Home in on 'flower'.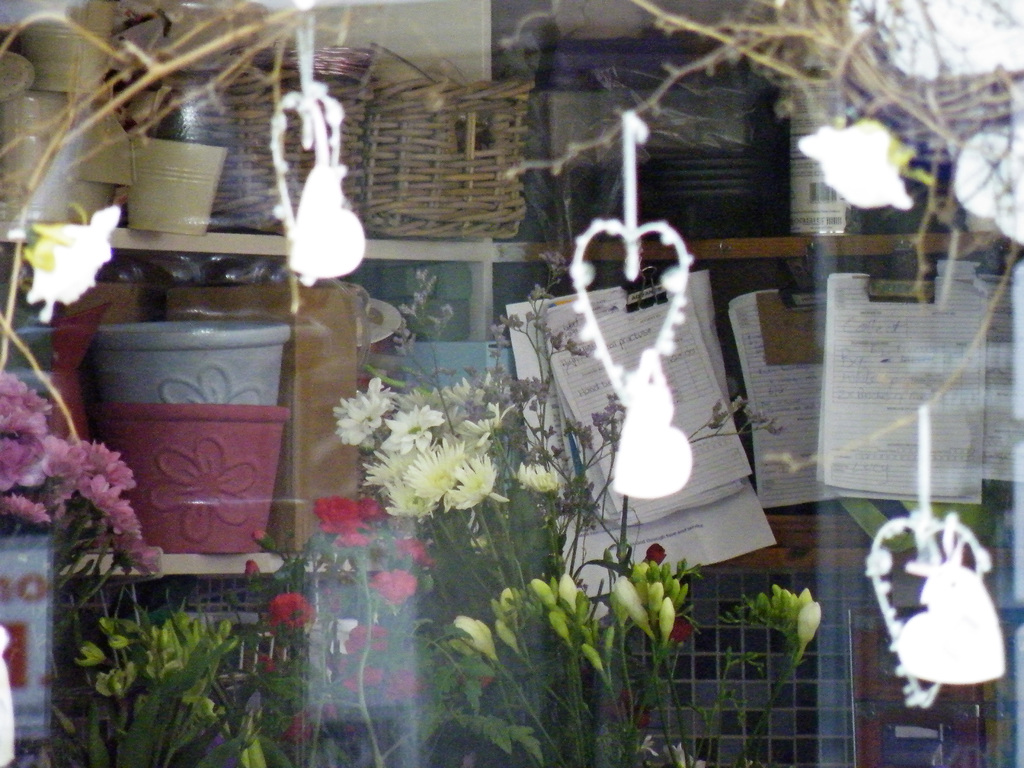
Homed in at {"x1": 29, "y1": 202, "x2": 122, "y2": 289}.
